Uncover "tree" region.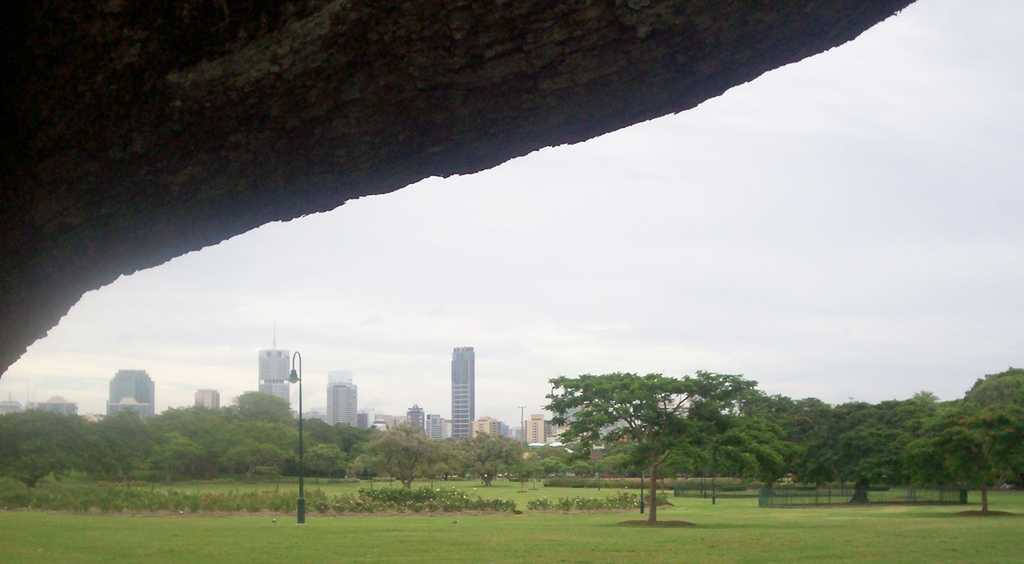
Uncovered: 546,352,764,494.
